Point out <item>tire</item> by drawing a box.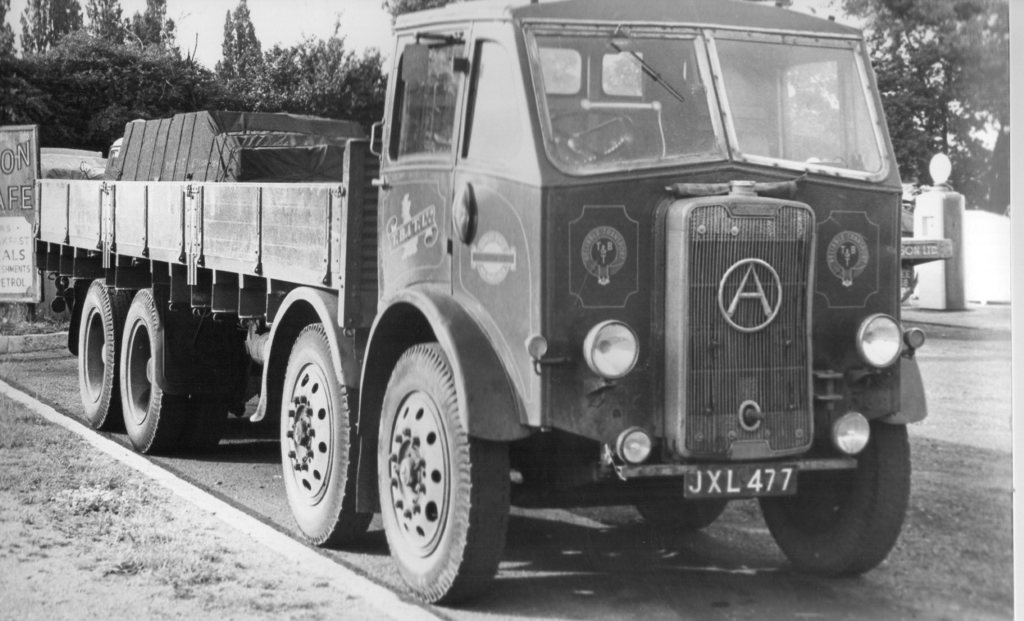
745,411,916,583.
